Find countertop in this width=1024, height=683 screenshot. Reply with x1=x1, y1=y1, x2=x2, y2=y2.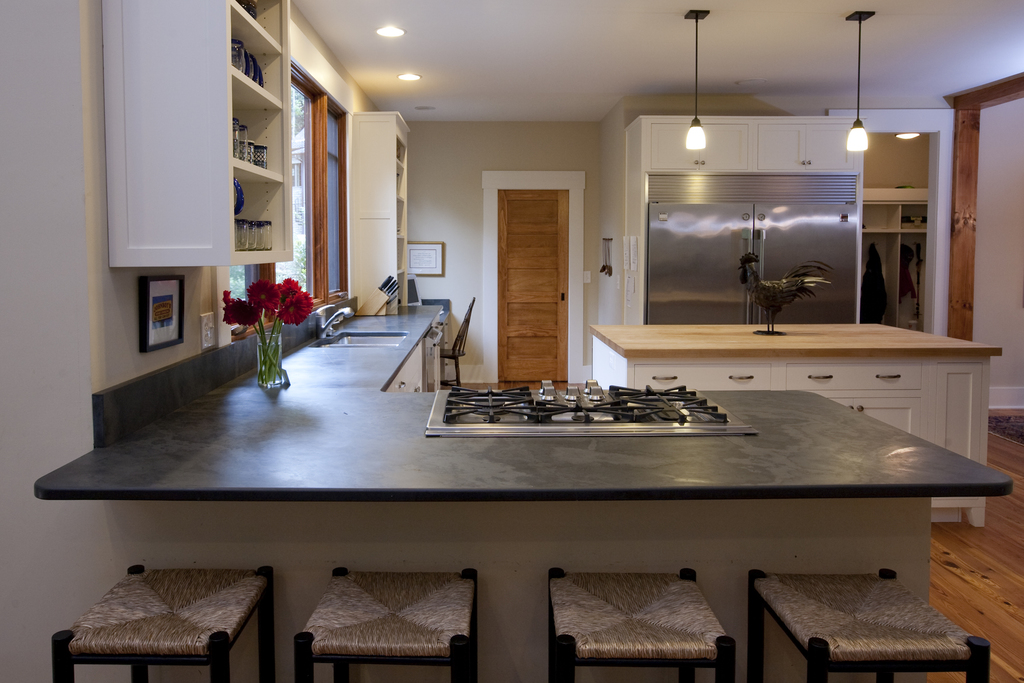
x1=33, y1=303, x2=1014, y2=501.
